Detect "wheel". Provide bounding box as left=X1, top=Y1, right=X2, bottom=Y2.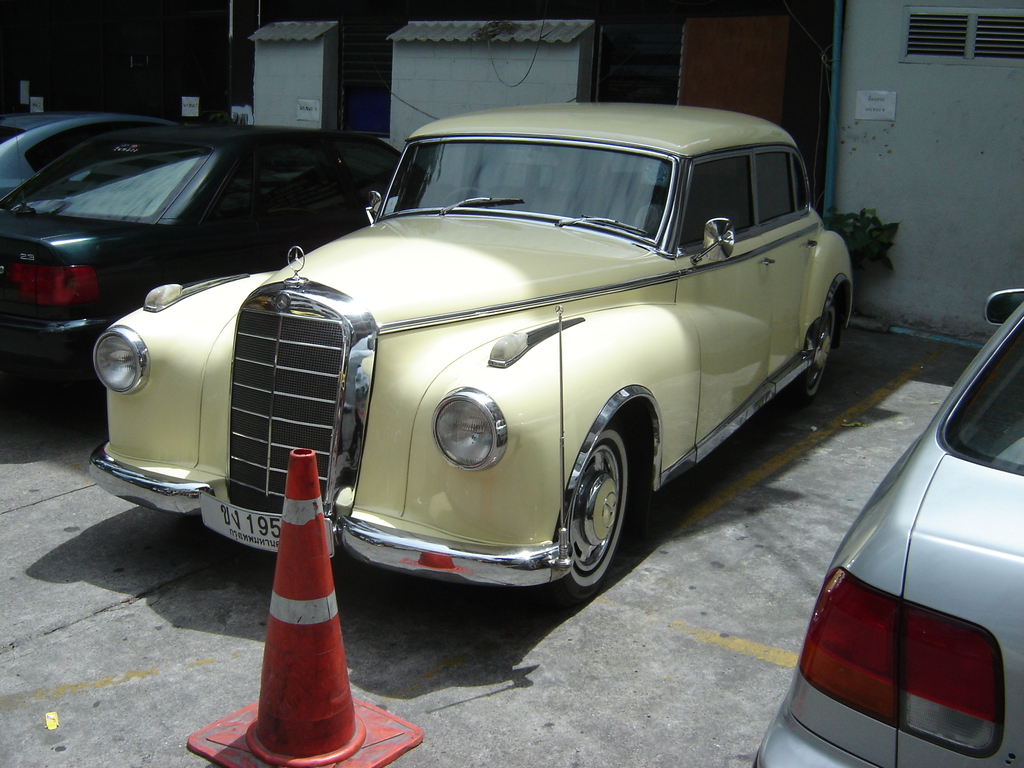
left=792, top=292, right=849, bottom=401.
